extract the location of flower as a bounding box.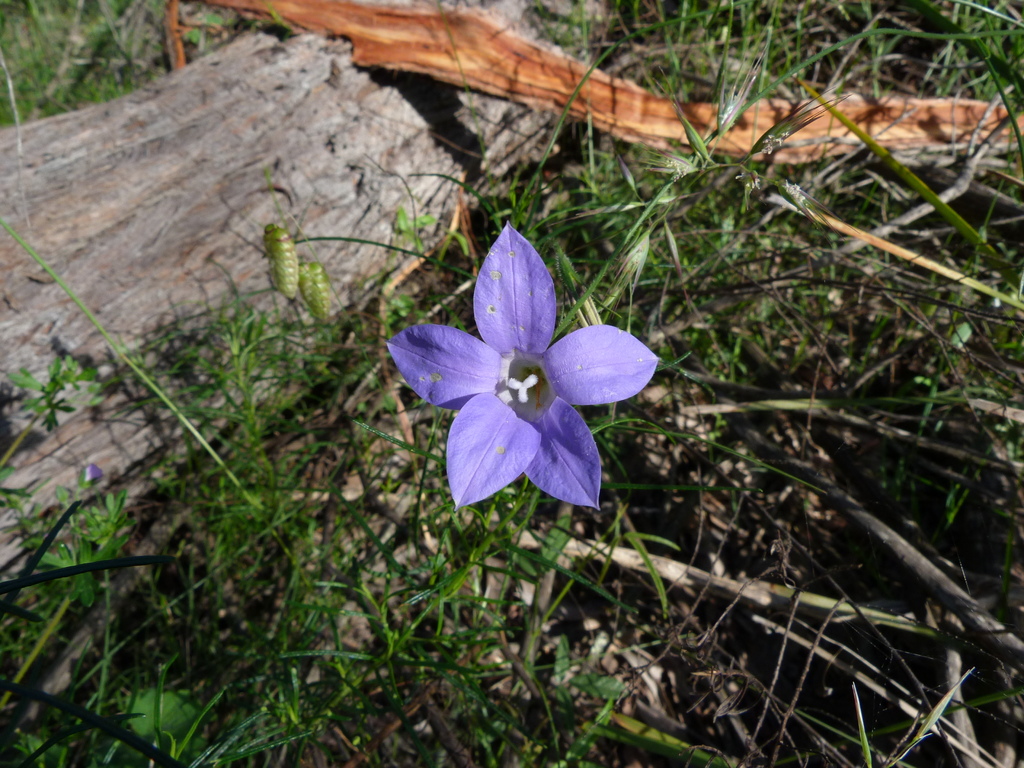
76 463 106 486.
